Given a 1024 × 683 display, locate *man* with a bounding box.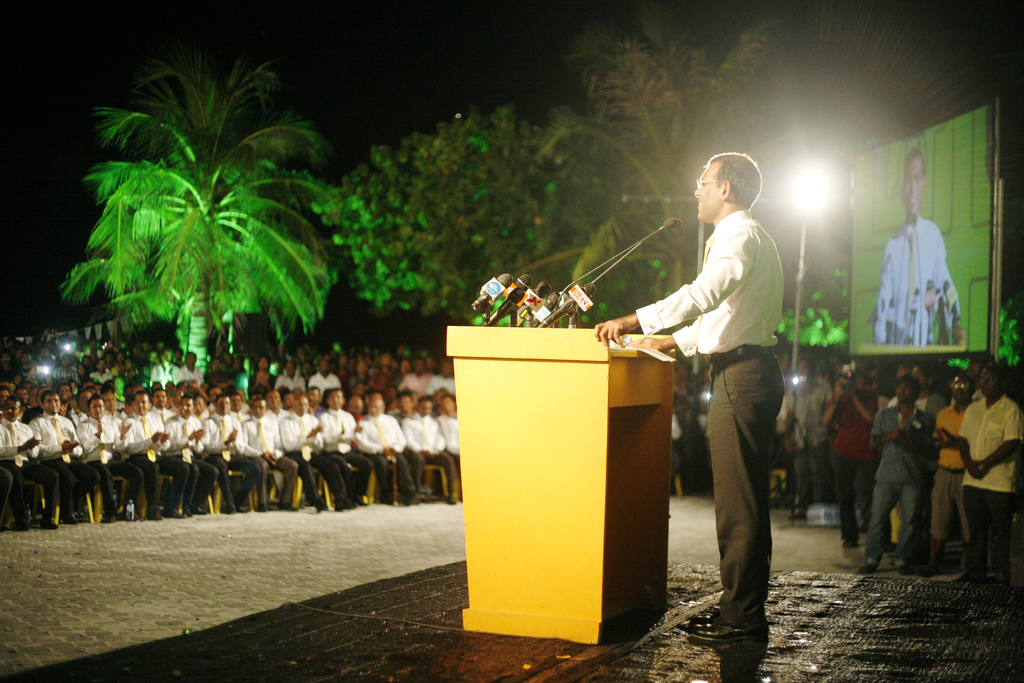
Located: x1=0, y1=385, x2=8, y2=399.
